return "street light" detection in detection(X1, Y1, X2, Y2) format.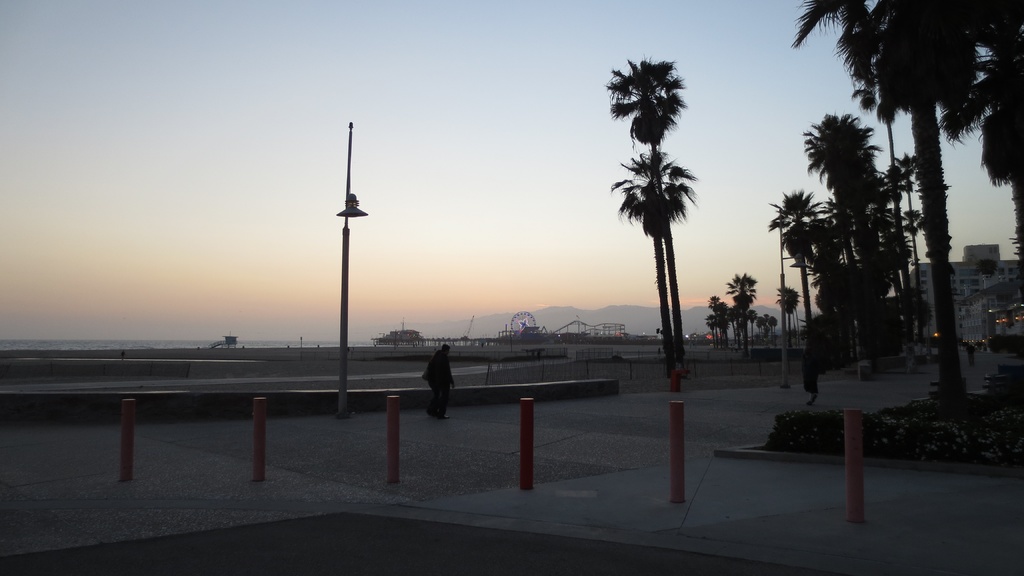
detection(778, 202, 808, 388).
